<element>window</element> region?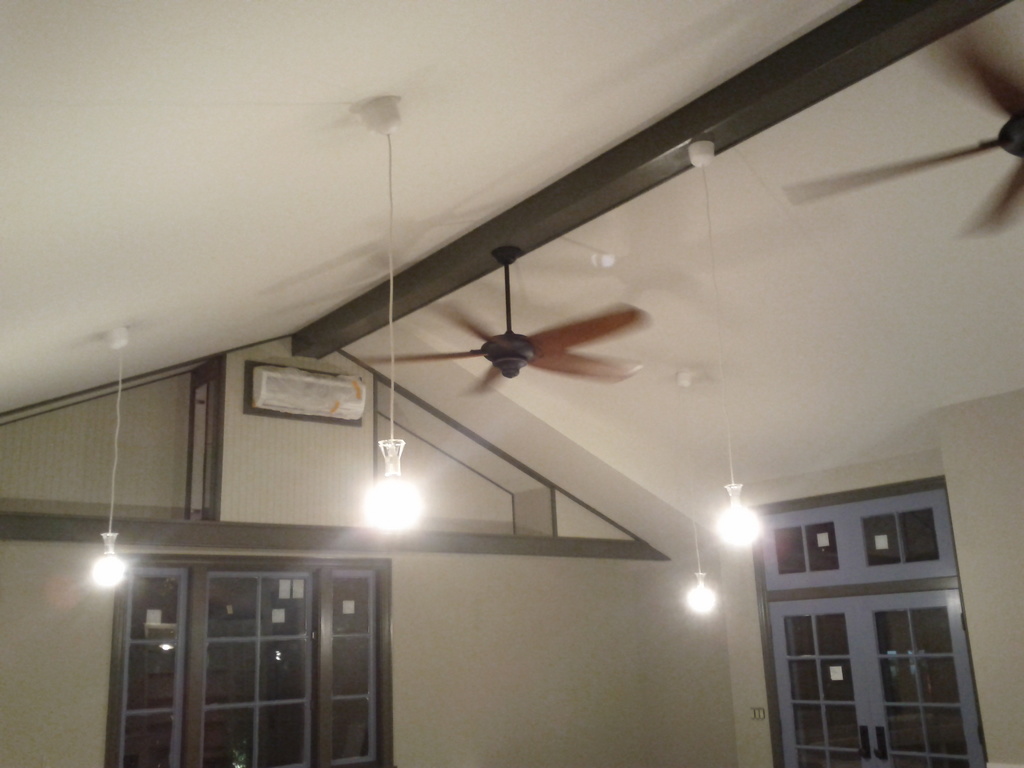
719, 467, 1009, 740
